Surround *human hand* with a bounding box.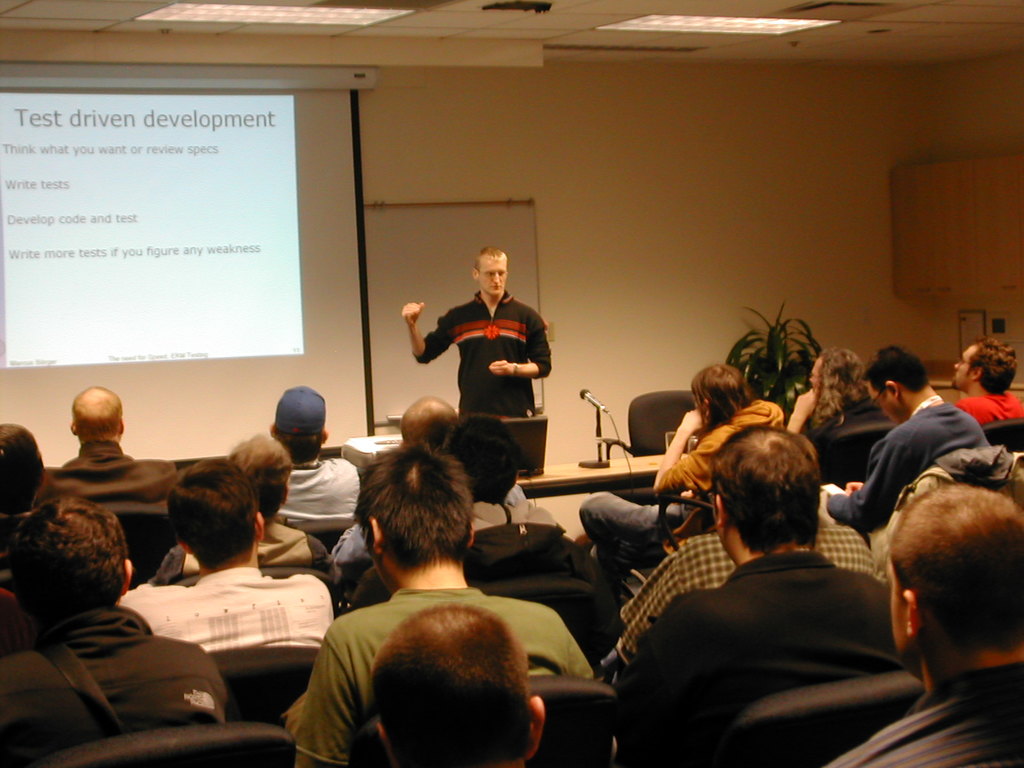
(682, 408, 705, 433).
